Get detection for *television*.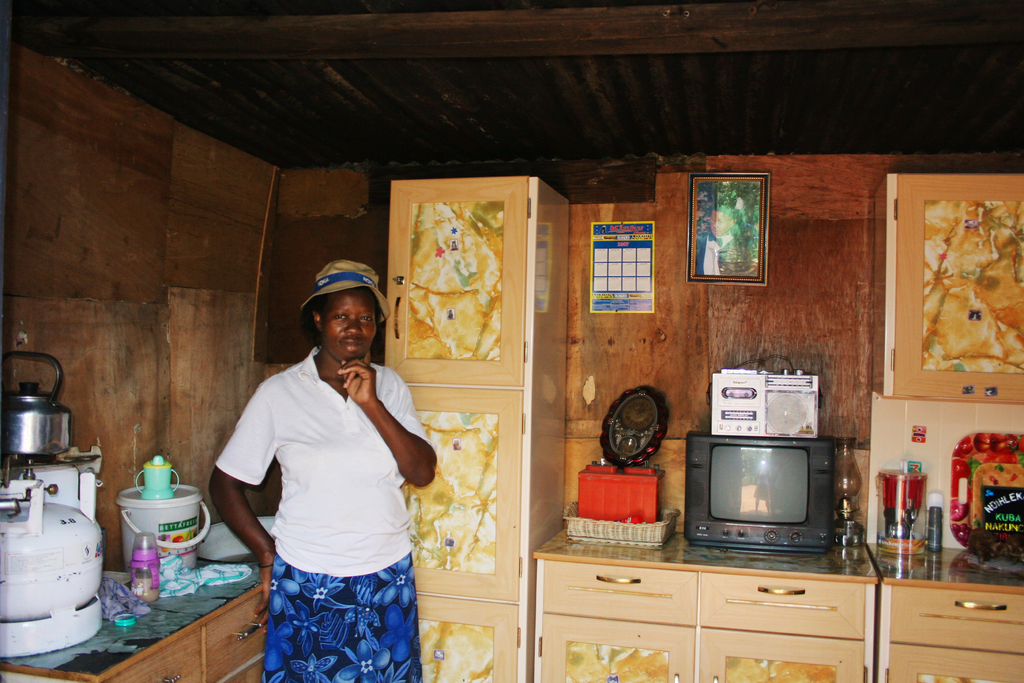
Detection: 686, 432, 833, 551.
